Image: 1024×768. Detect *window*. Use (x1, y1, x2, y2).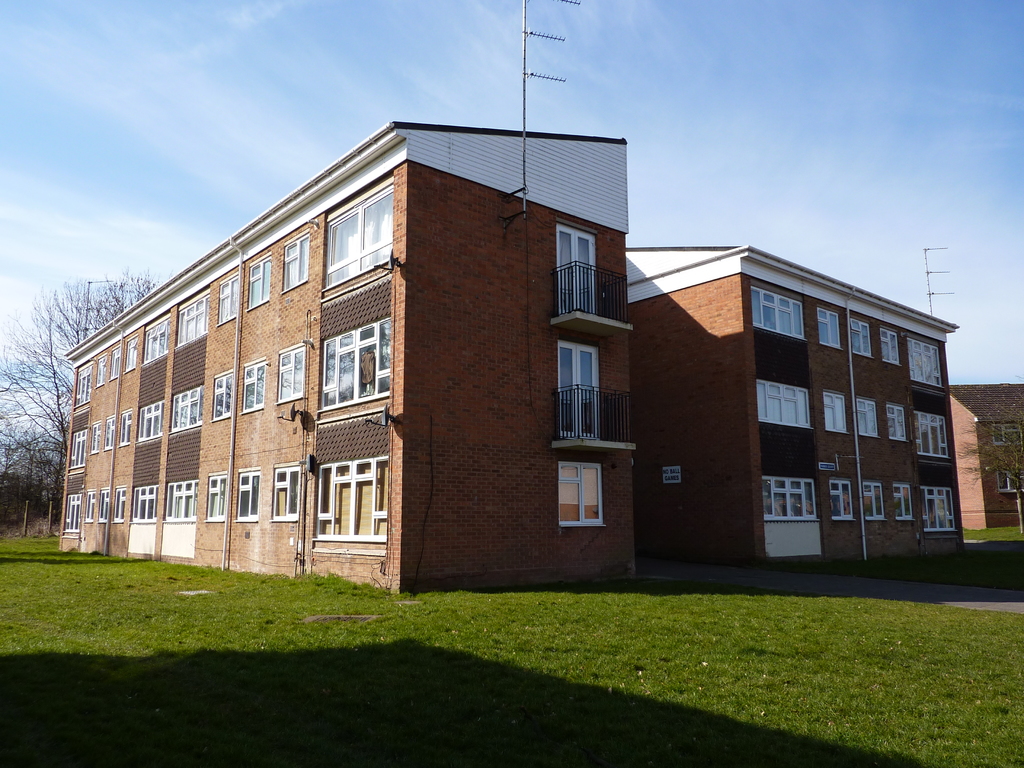
(93, 420, 102, 452).
